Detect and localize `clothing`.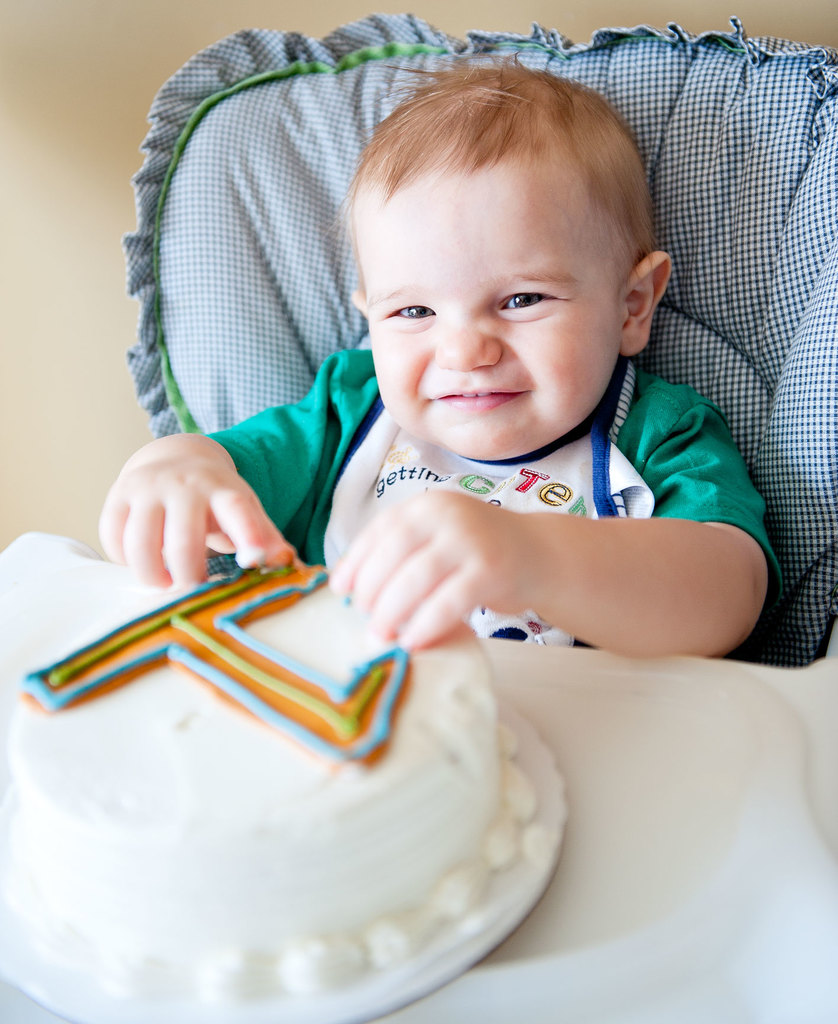
Localized at x1=195, y1=340, x2=780, y2=653.
